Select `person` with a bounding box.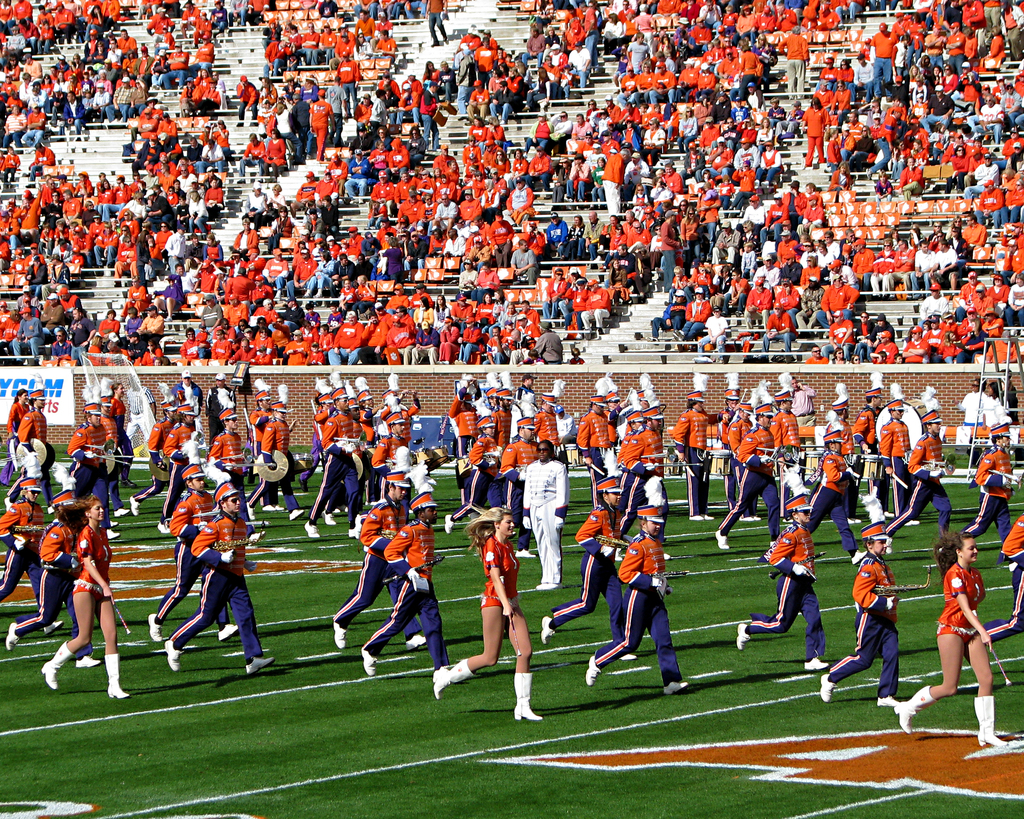
BBox(151, 269, 186, 315).
